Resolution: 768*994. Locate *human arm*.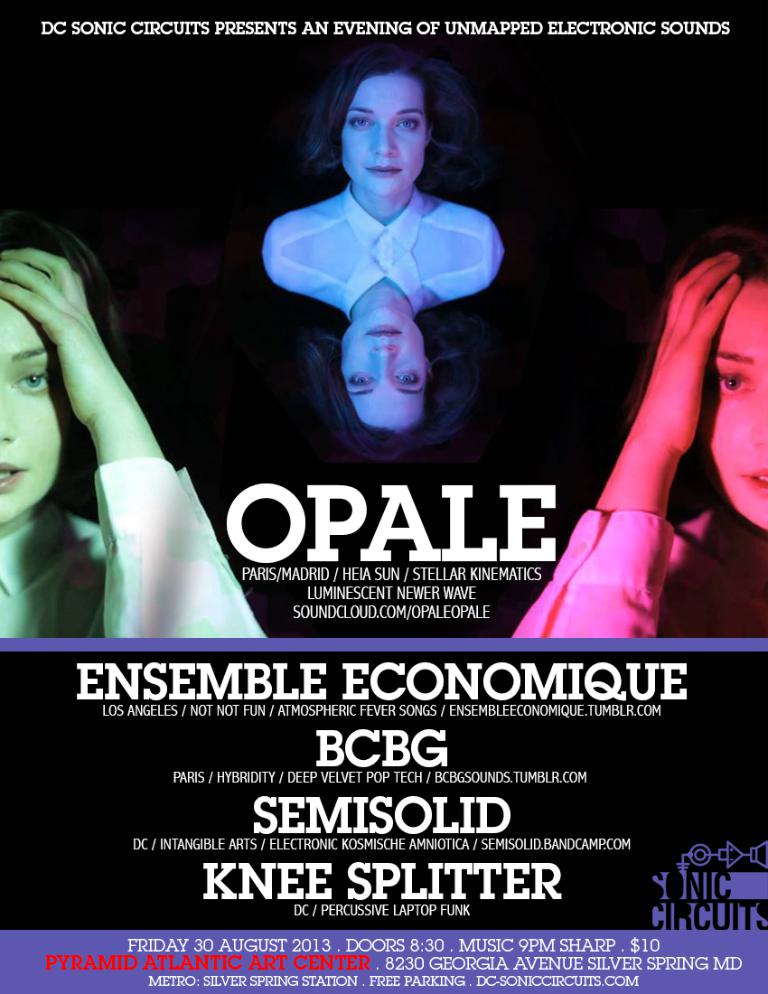
(left=0, top=240, right=261, bottom=647).
